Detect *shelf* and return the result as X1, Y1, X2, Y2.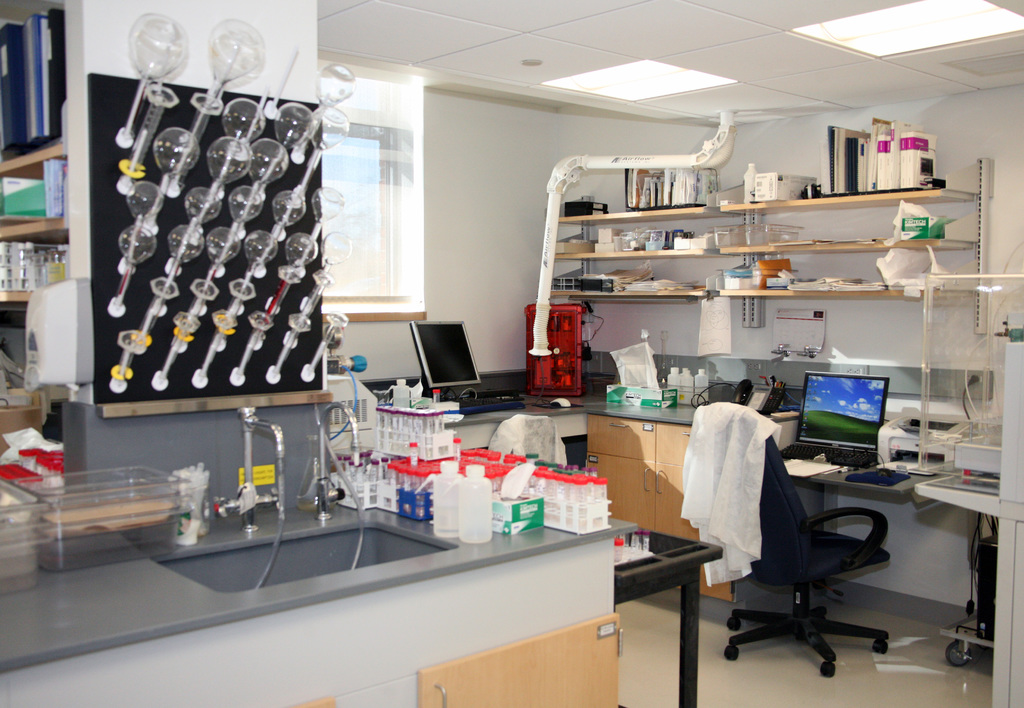
0, 143, 67, 182.
